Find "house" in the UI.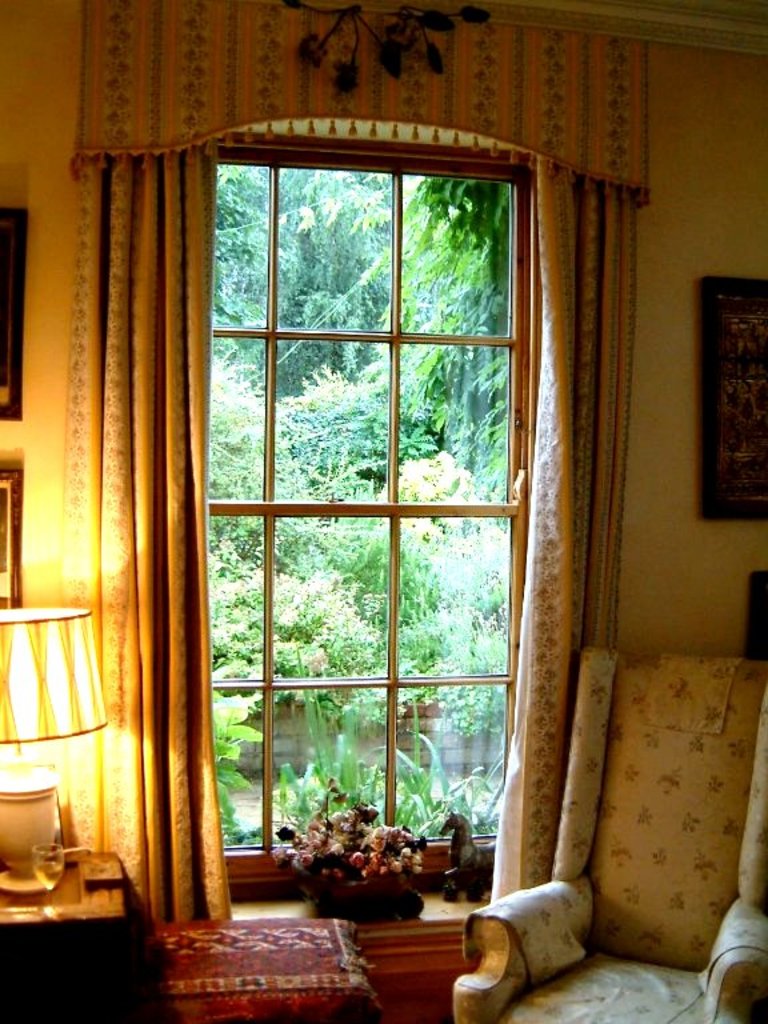
UI element at 0:0:767:1015.
